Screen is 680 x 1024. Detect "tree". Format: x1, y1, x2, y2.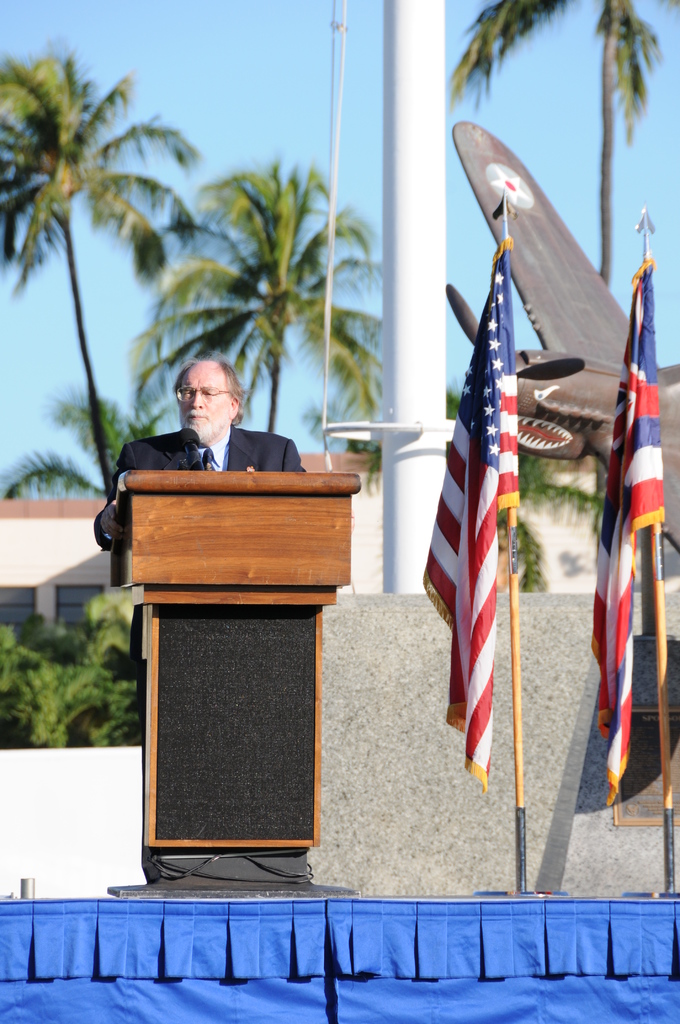
0, 33, 197, 497.
